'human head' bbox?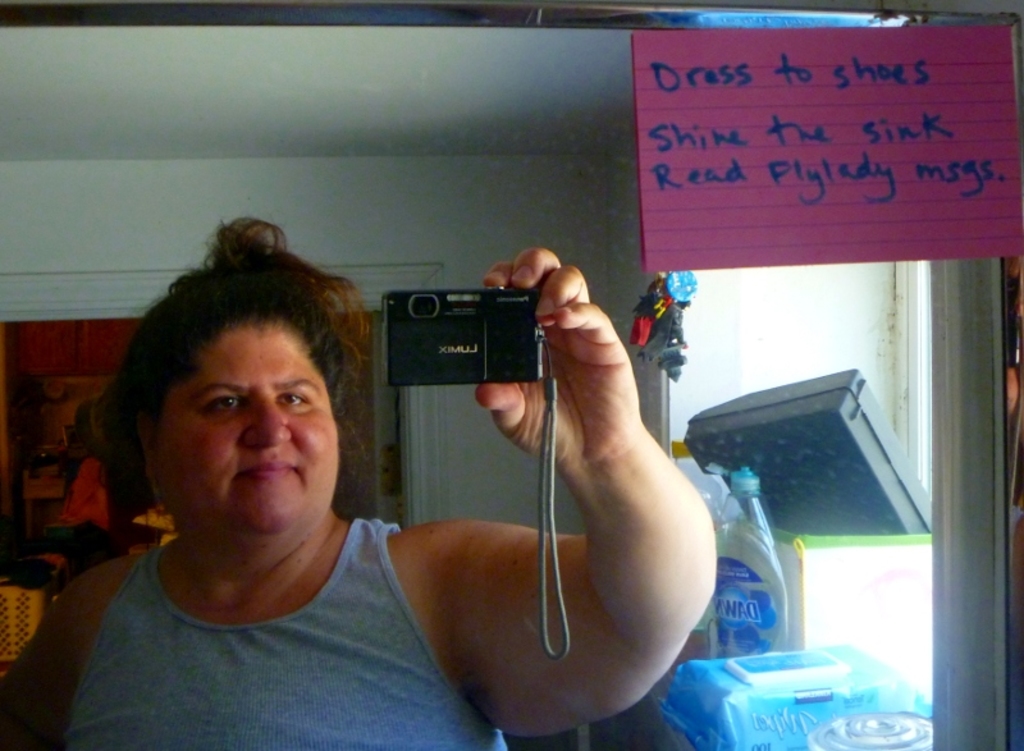
[123,239,335,528]
